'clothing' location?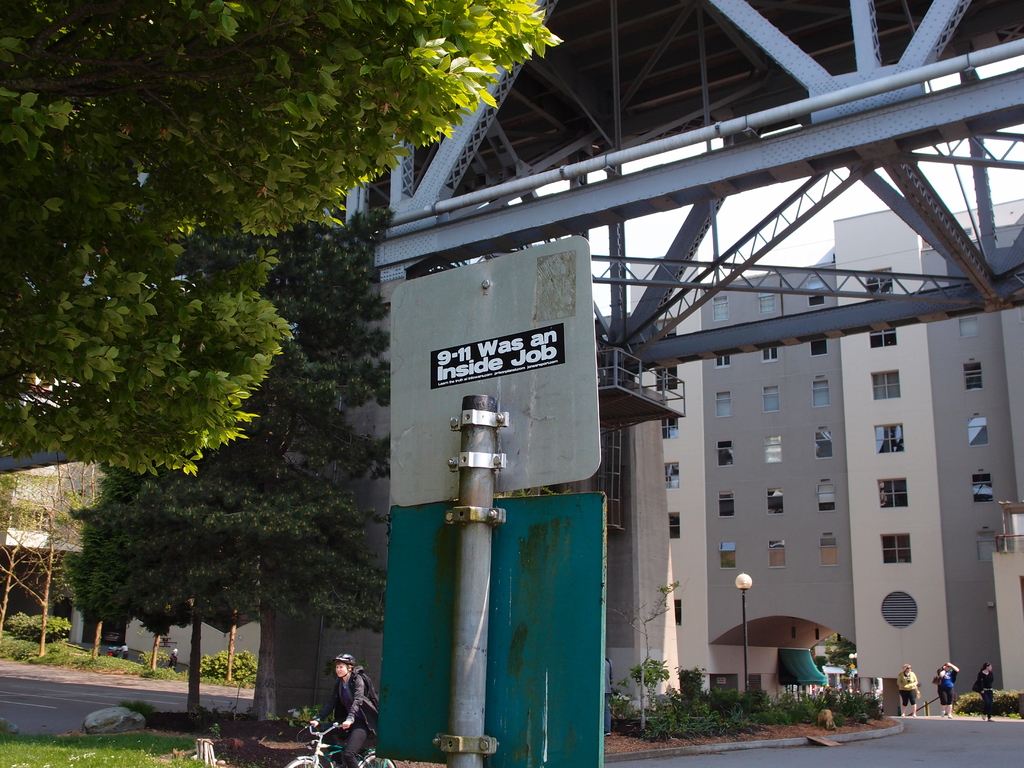
[317,672,378,767]
